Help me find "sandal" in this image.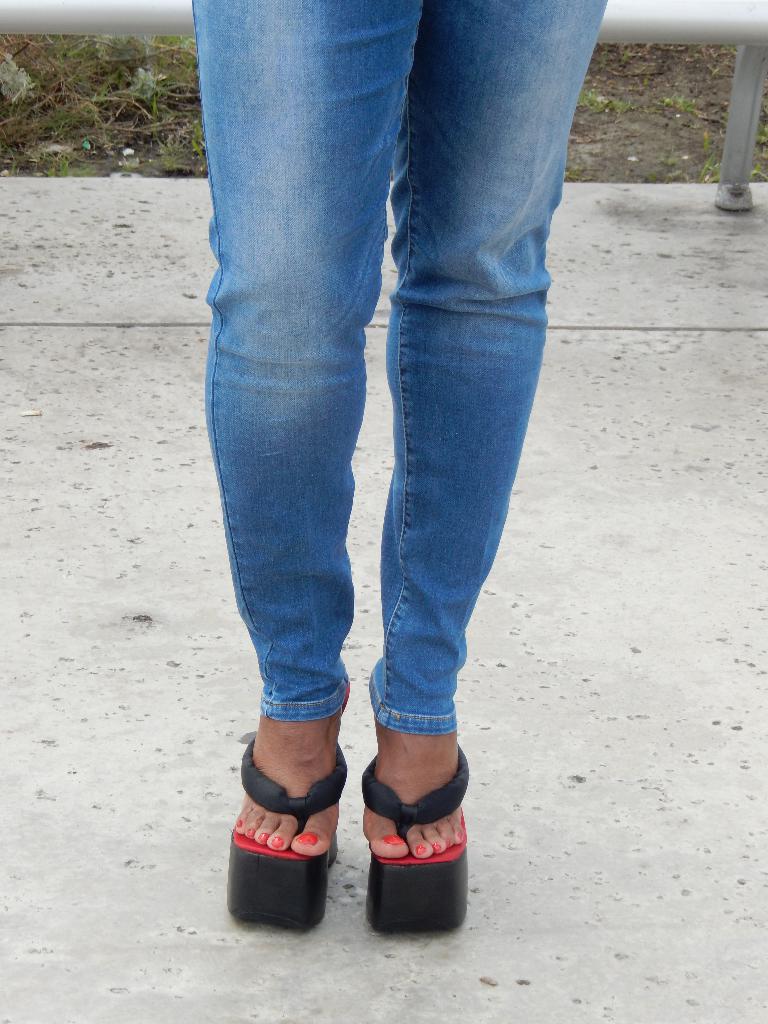
Found it: [219, 734, 374, 934].
